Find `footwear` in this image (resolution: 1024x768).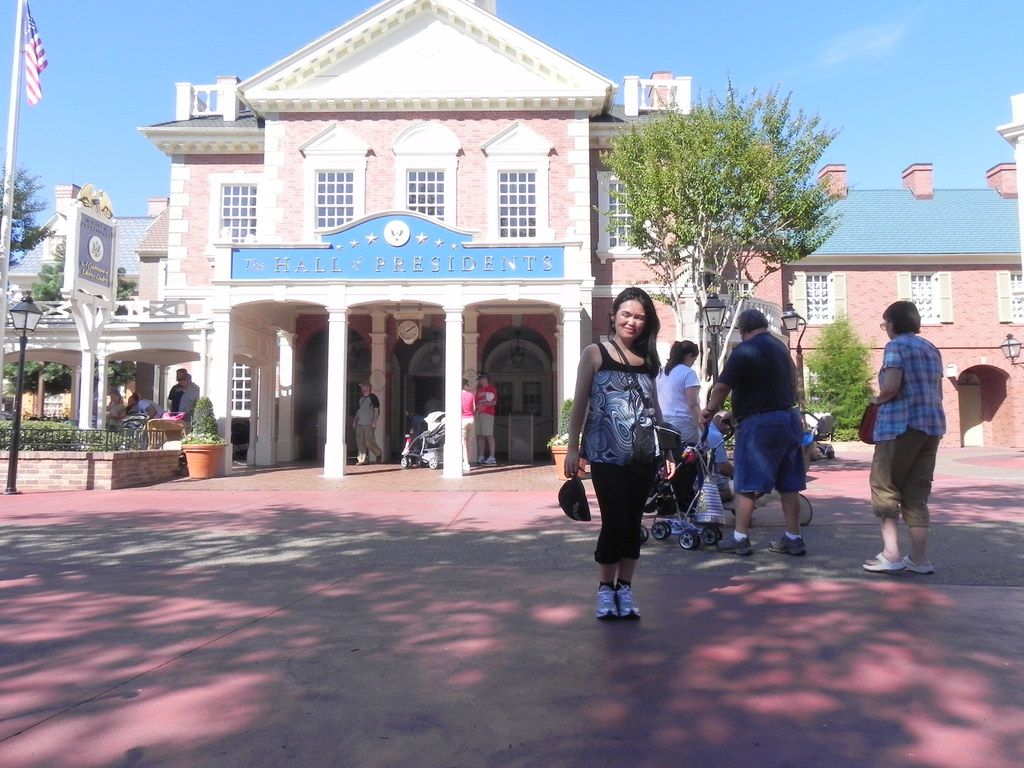
pyautogui.locateOnScreen(596, 590, 616, 621).
